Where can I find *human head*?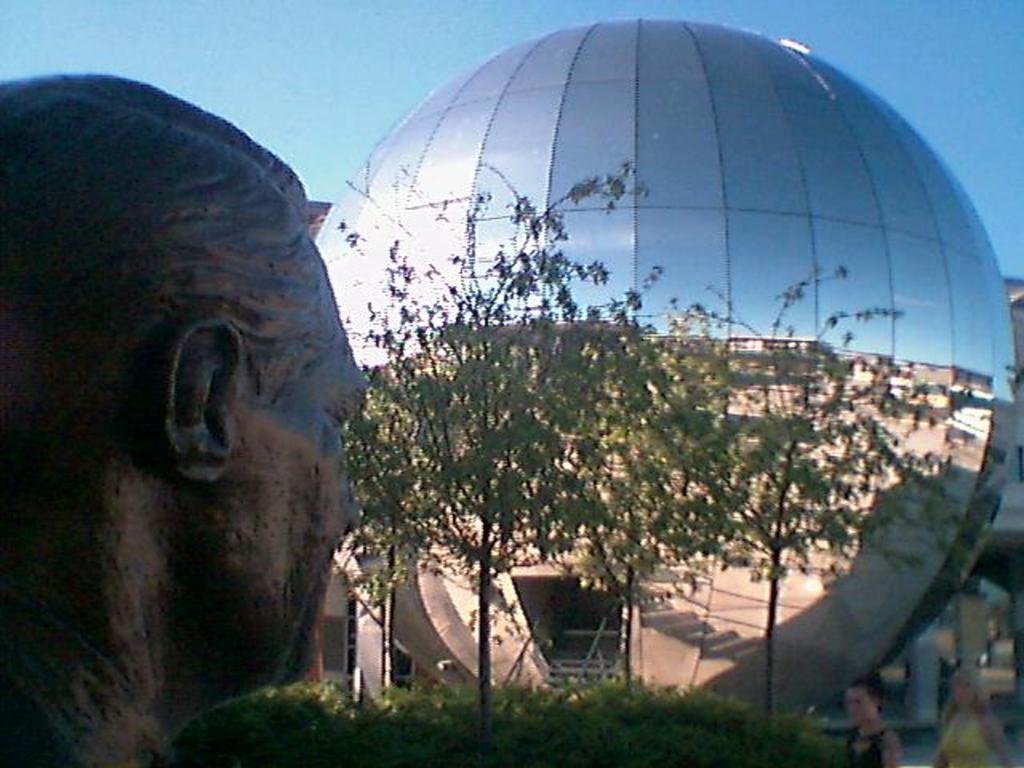
You can find it at pyautogui.locateOnScreen(0, 70, 355, 766).
